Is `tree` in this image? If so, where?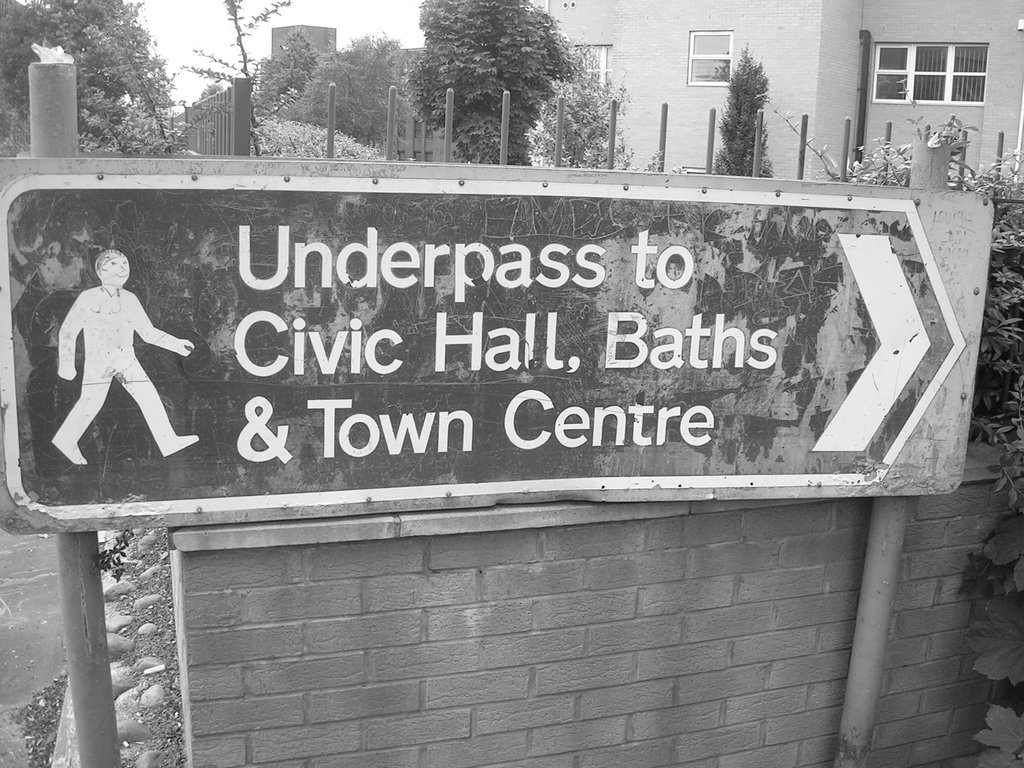
Yes, at bbox(717, 36, 793, 157).
